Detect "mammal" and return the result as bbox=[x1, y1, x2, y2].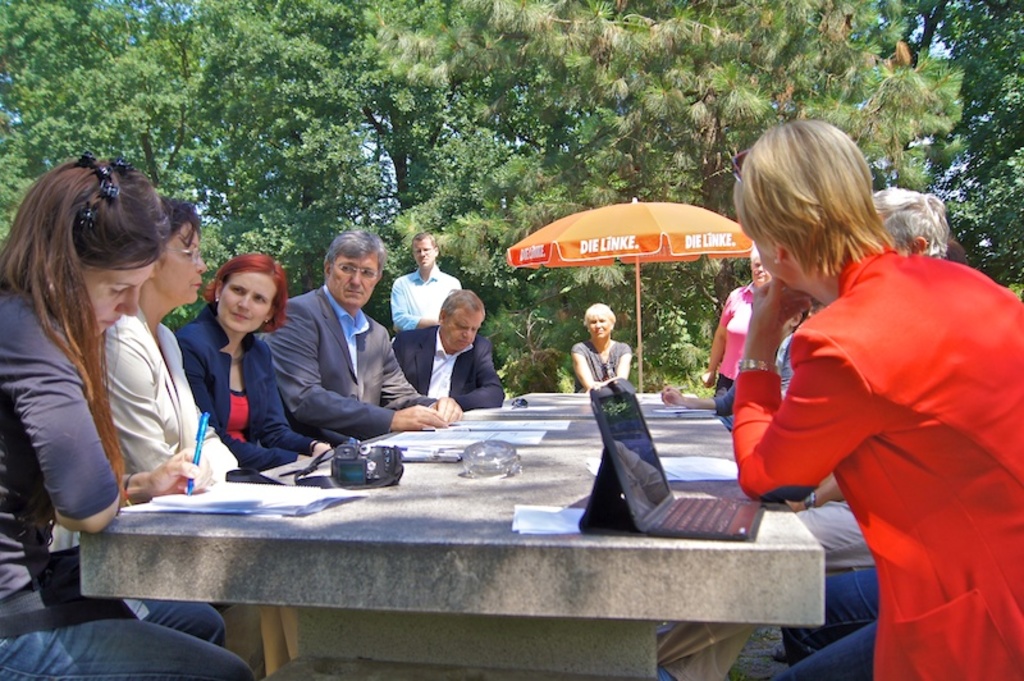
bbox=[778, 186, 954, 680].
